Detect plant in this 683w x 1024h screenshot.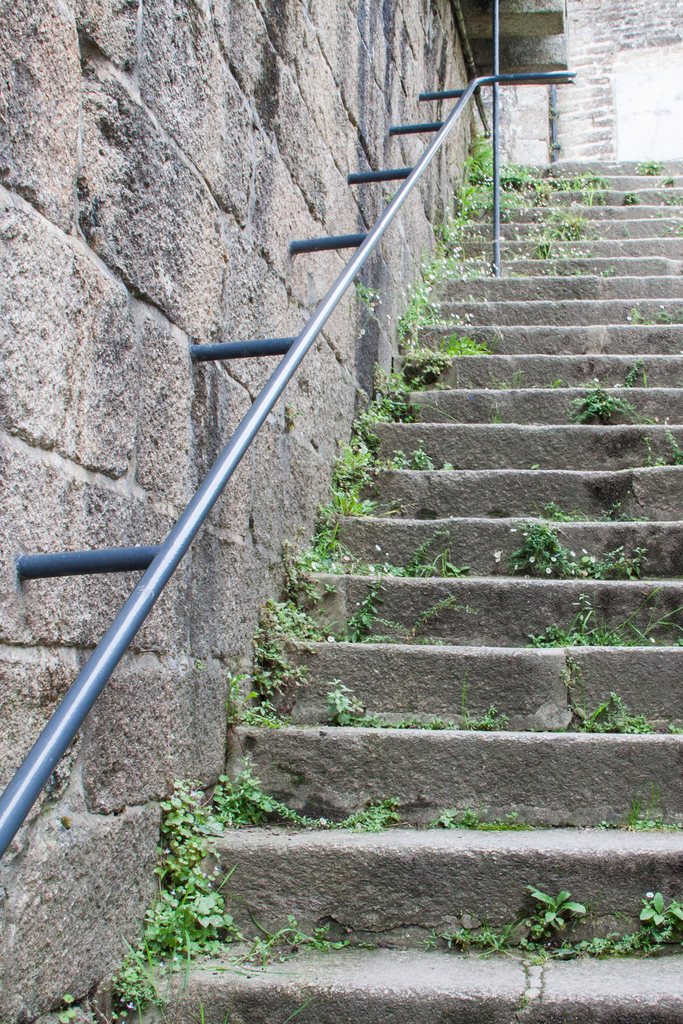
Detection: pyautogui.locateOnScreen(643, 430, 682, 463).
